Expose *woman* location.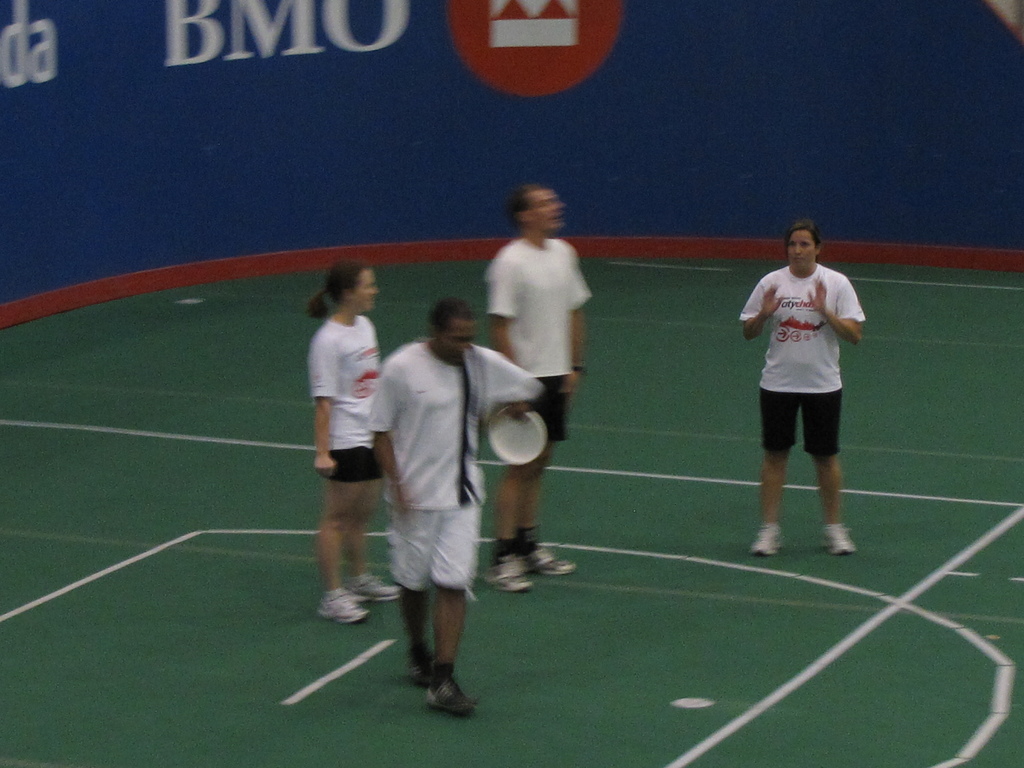
Exposed at pyautogui.locateOnScreen(291, 258, 391, 627).
